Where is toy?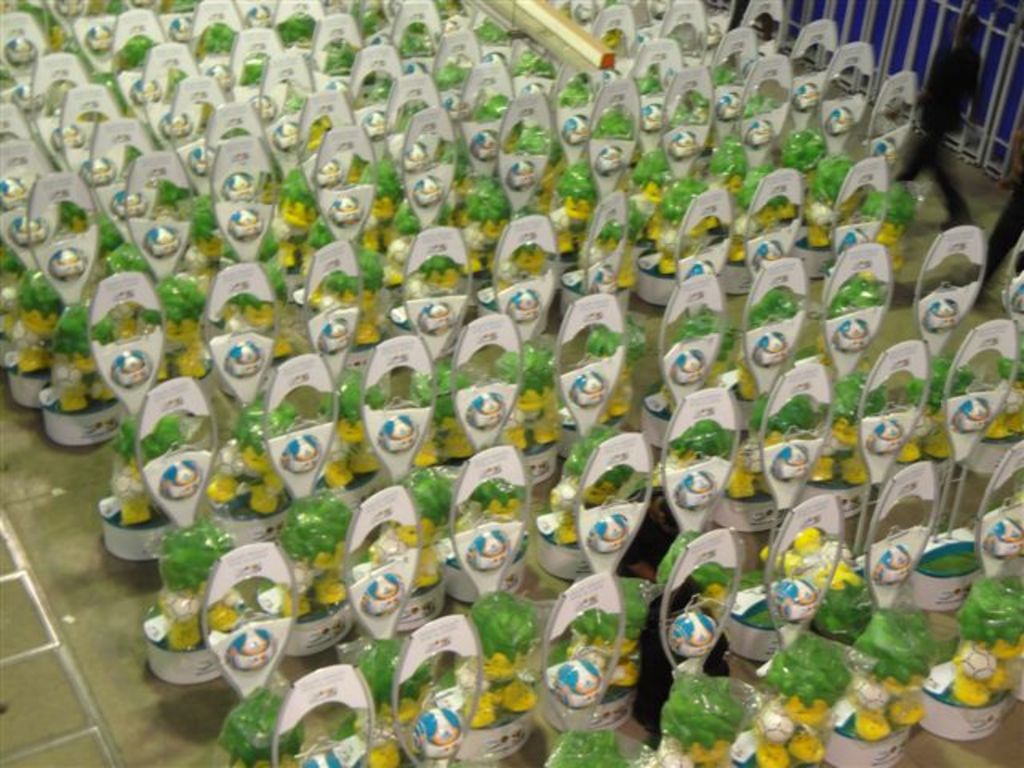
[920, 568, 1022, 762].
